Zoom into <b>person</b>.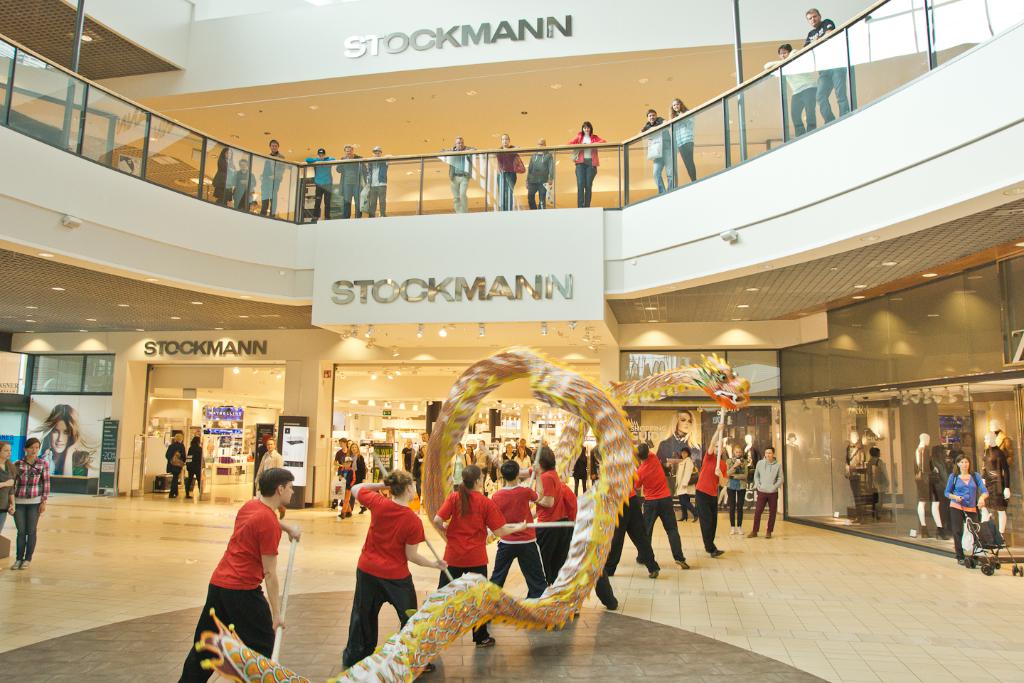
Zoom target: [645,438,695,593].
